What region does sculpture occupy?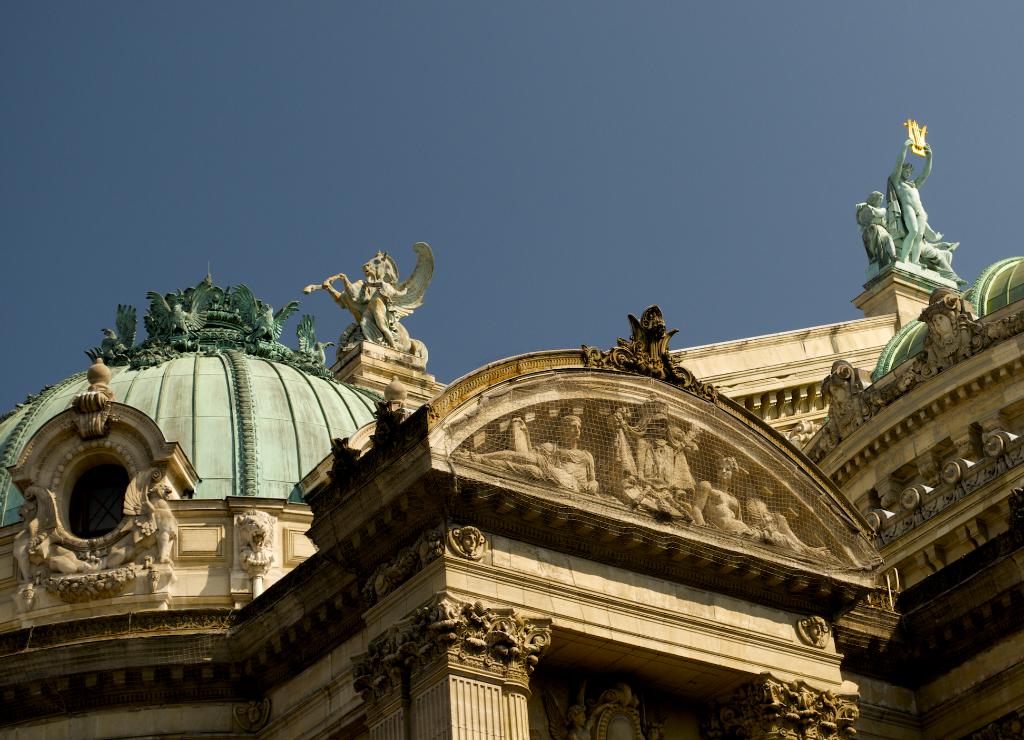
[x1=605, y1=392, x2=703, y2=528].
